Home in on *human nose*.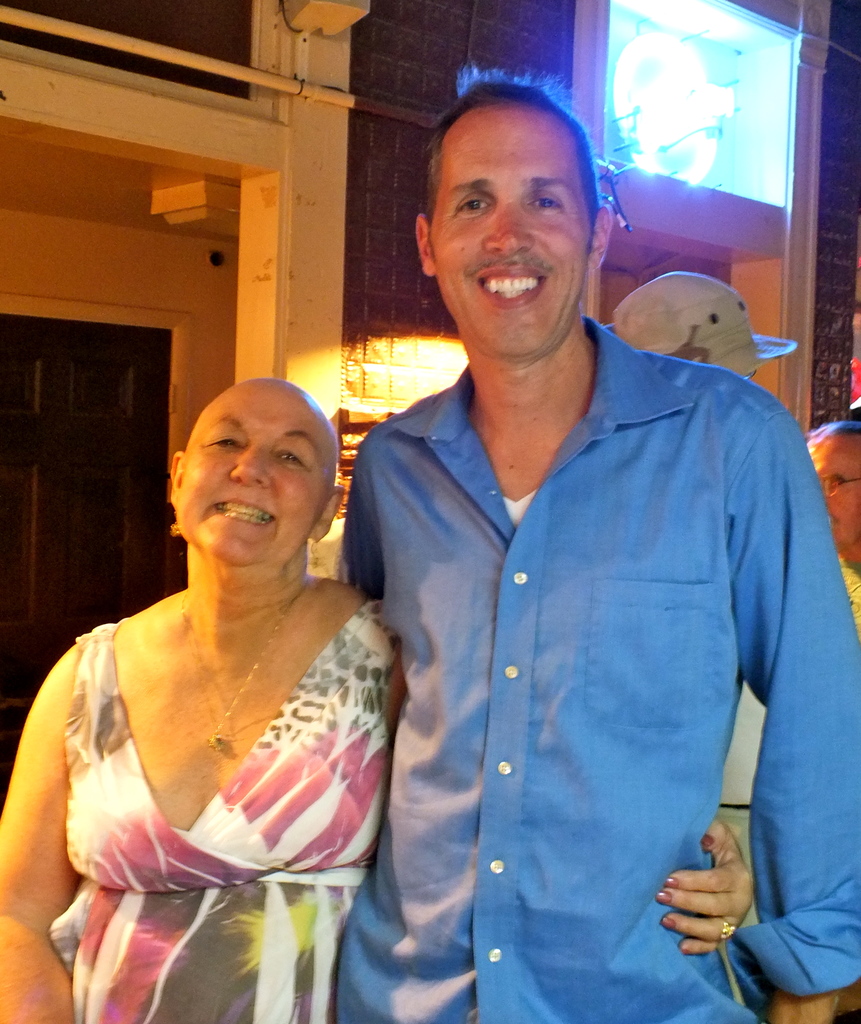
Homed in at 482:200:535:257.
